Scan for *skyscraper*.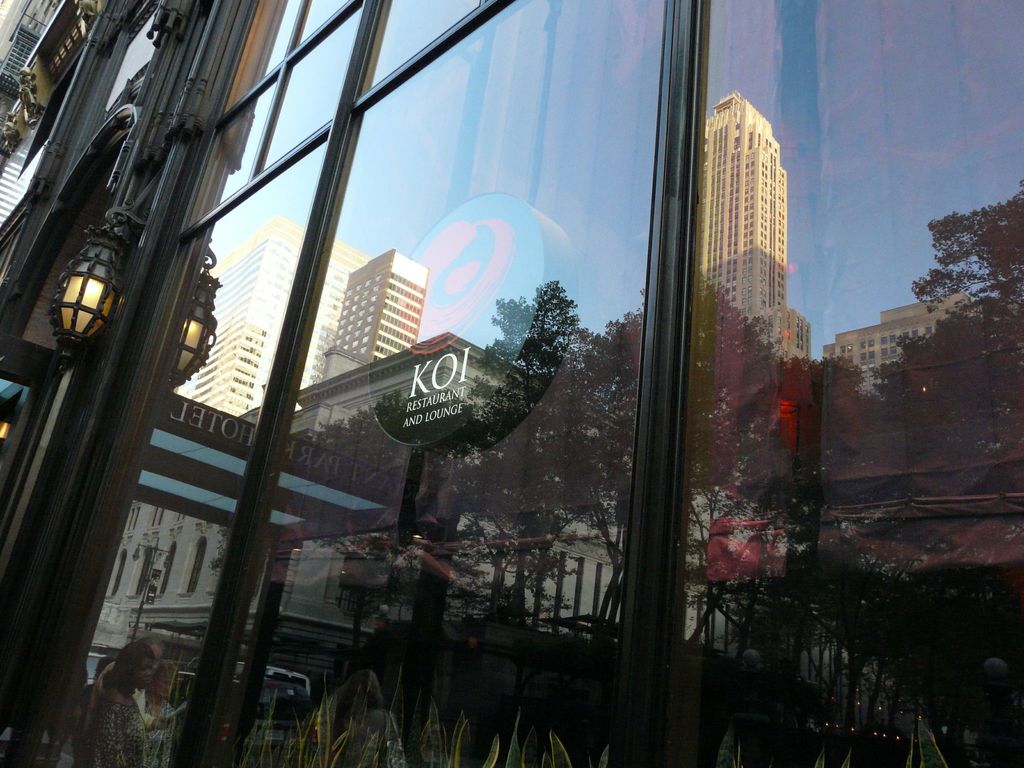
Scan result: x1=673 y1=49 x2=819 y2=490.
